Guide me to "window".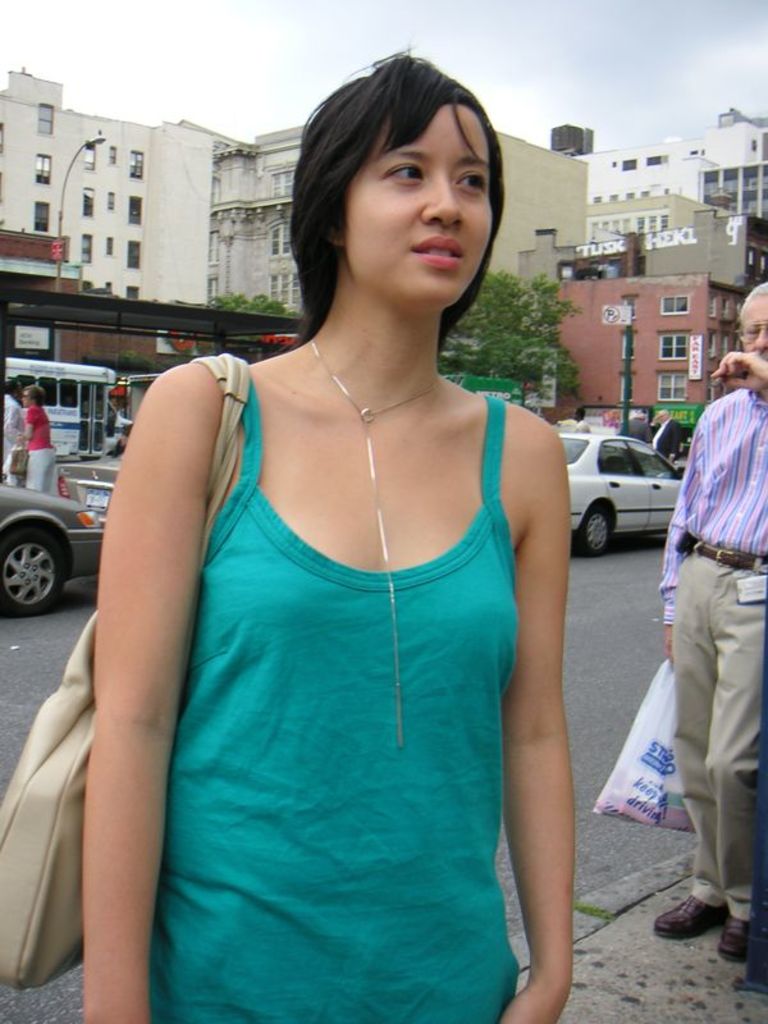
Guidance: {"left": 125, "top": 241, "right": 141, "bottom": 268}.
